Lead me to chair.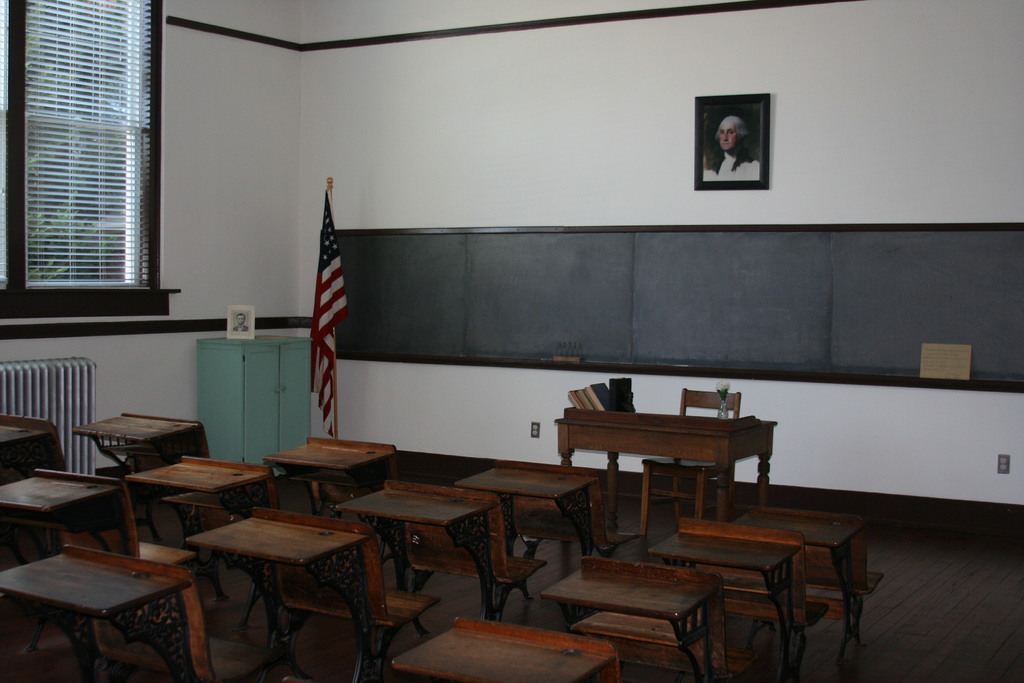
Lead to {"x1": 676, "y1": 523, "x2": 840, "y2": 619}.
